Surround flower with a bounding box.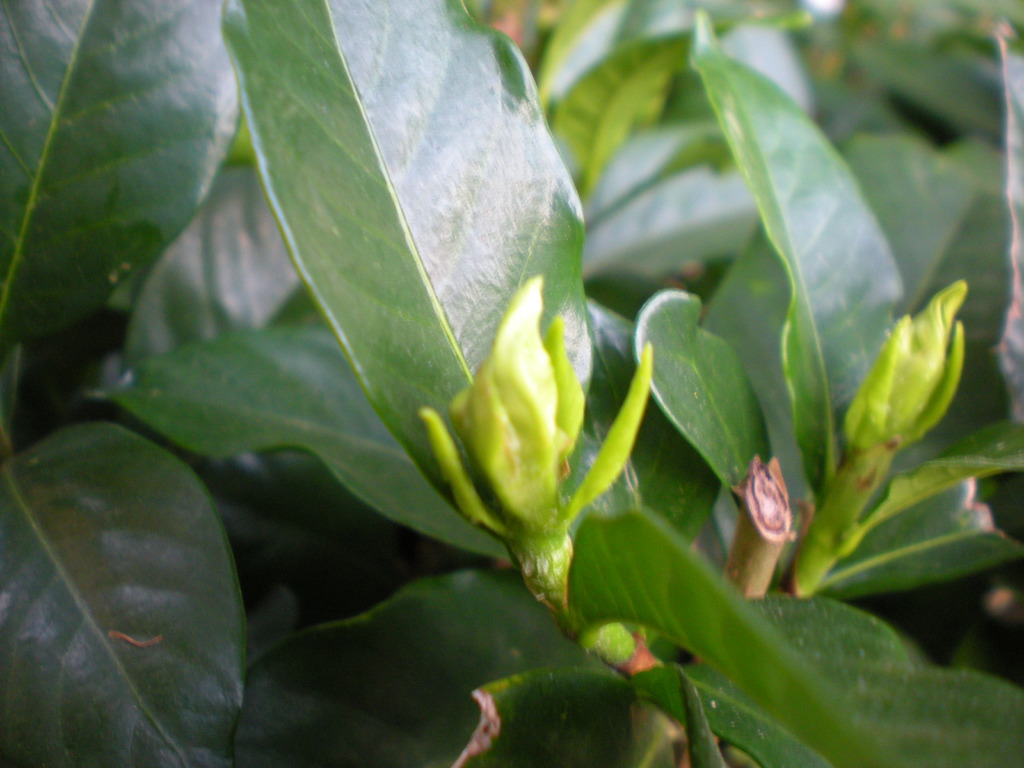
box(736, 443, 808, 551).
